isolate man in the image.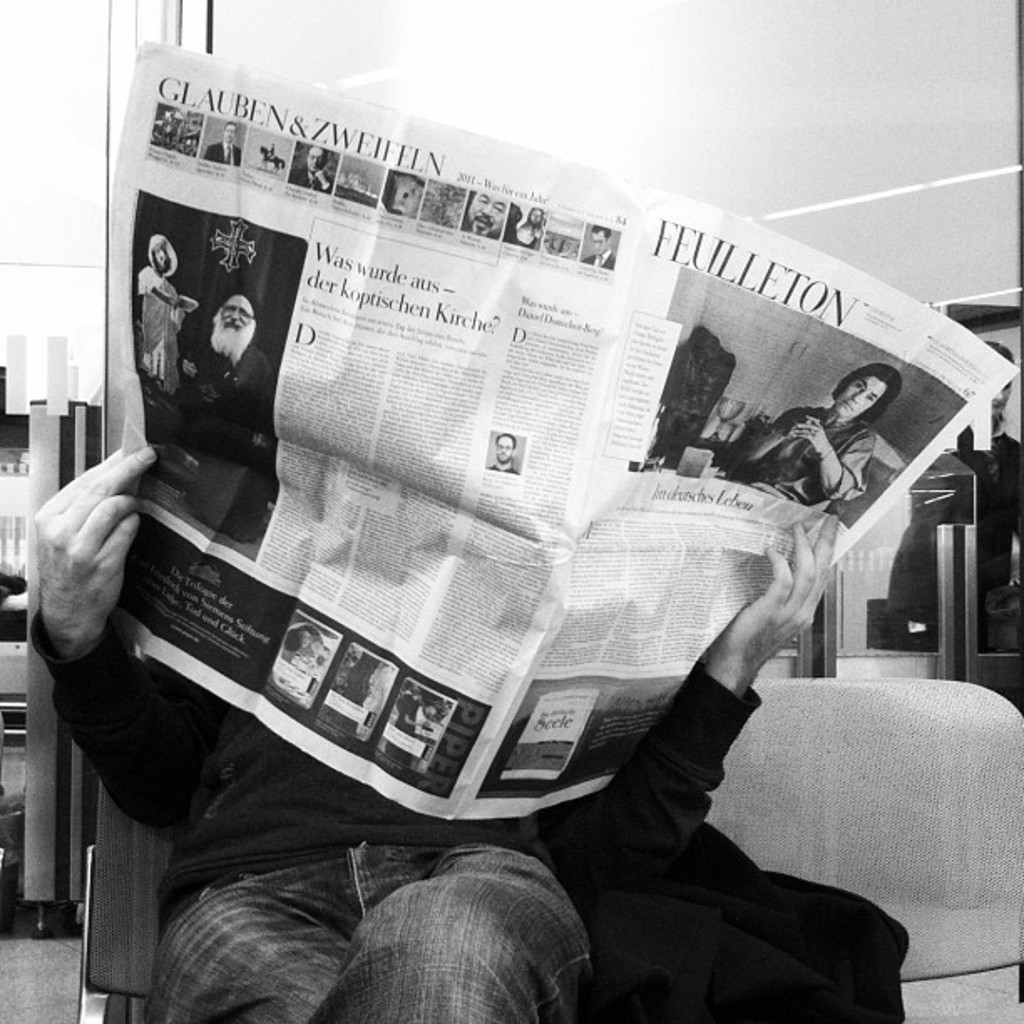
Isolated region: x1=117 y1=27 x2=873 y2=934.
